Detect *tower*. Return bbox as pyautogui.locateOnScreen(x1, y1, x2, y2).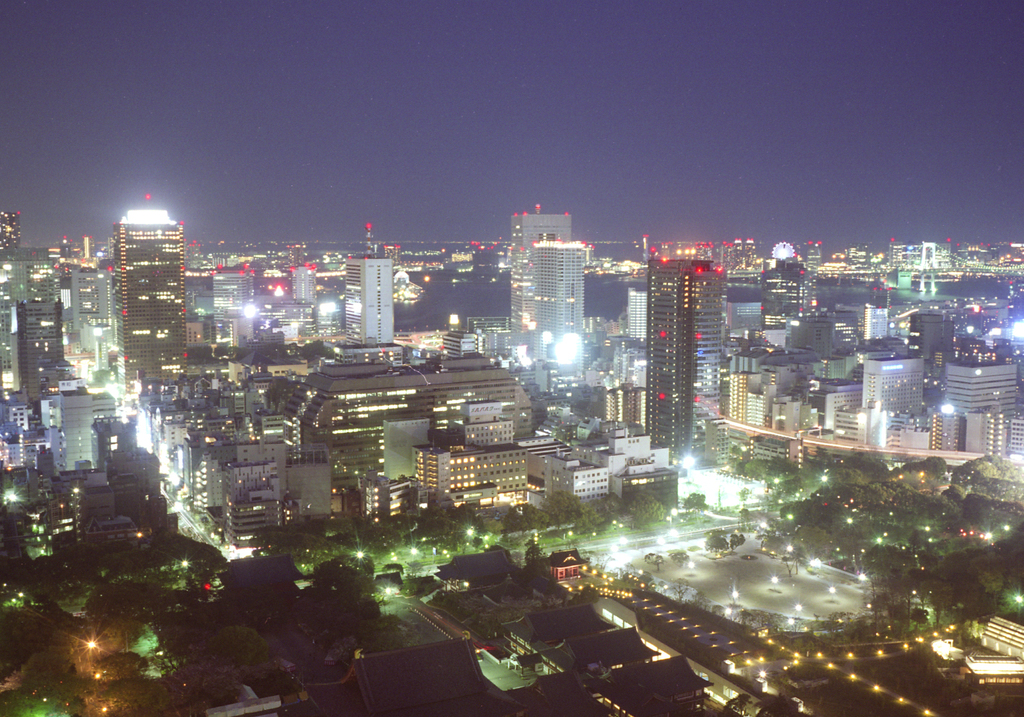
pyautogui.locateOnScreen(533, 238, 588, 347).
